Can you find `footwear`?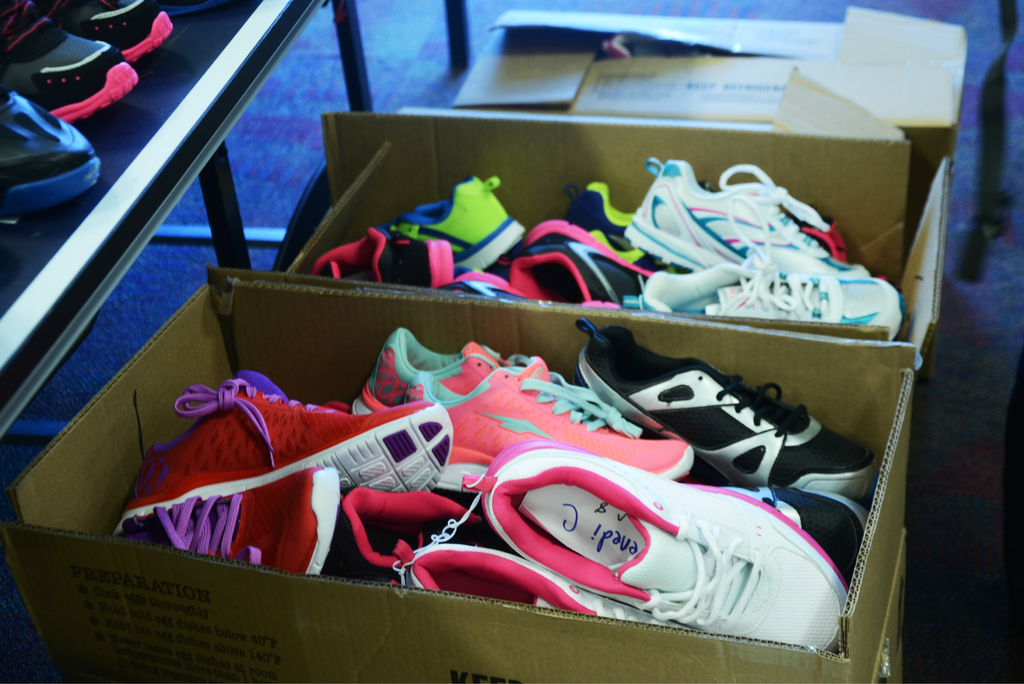
Yes, bounding box: pyautogui.locateOnScreen(120, 462, 343, 572).
